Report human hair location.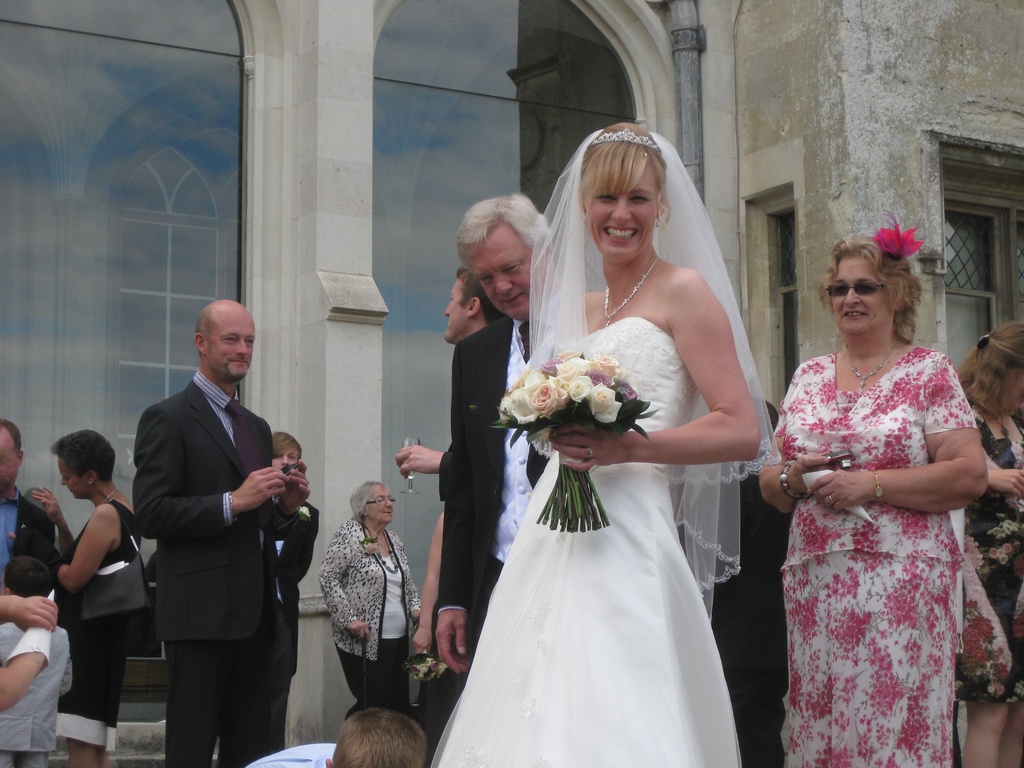
Report: crop(826, 229, 931, 357).
